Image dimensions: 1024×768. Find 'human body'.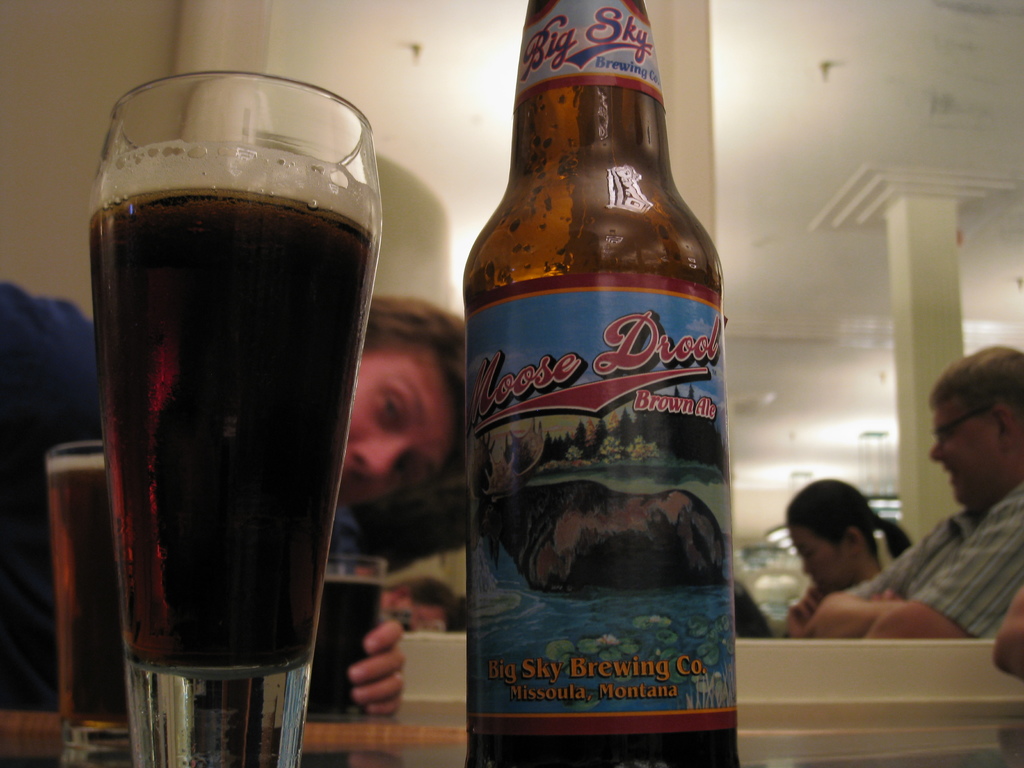
locate(802, 344, 1023, 636).
